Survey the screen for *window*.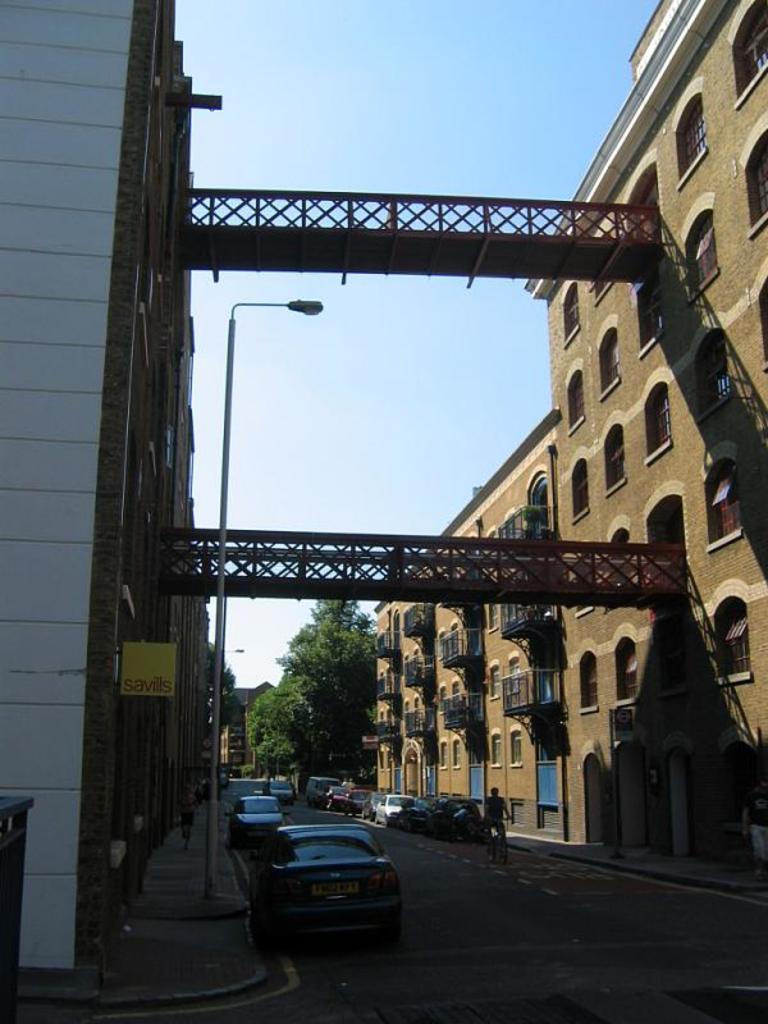
Survey found: 413/650/425/672.
